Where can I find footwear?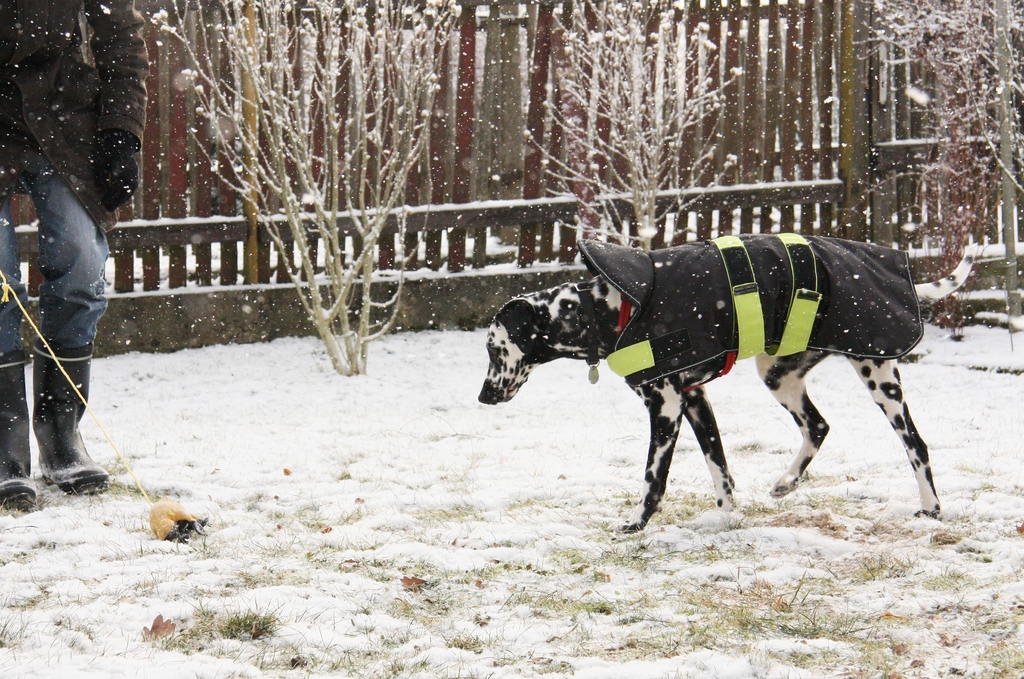
You can find it at l=0, t=347, r=42, b=510.
